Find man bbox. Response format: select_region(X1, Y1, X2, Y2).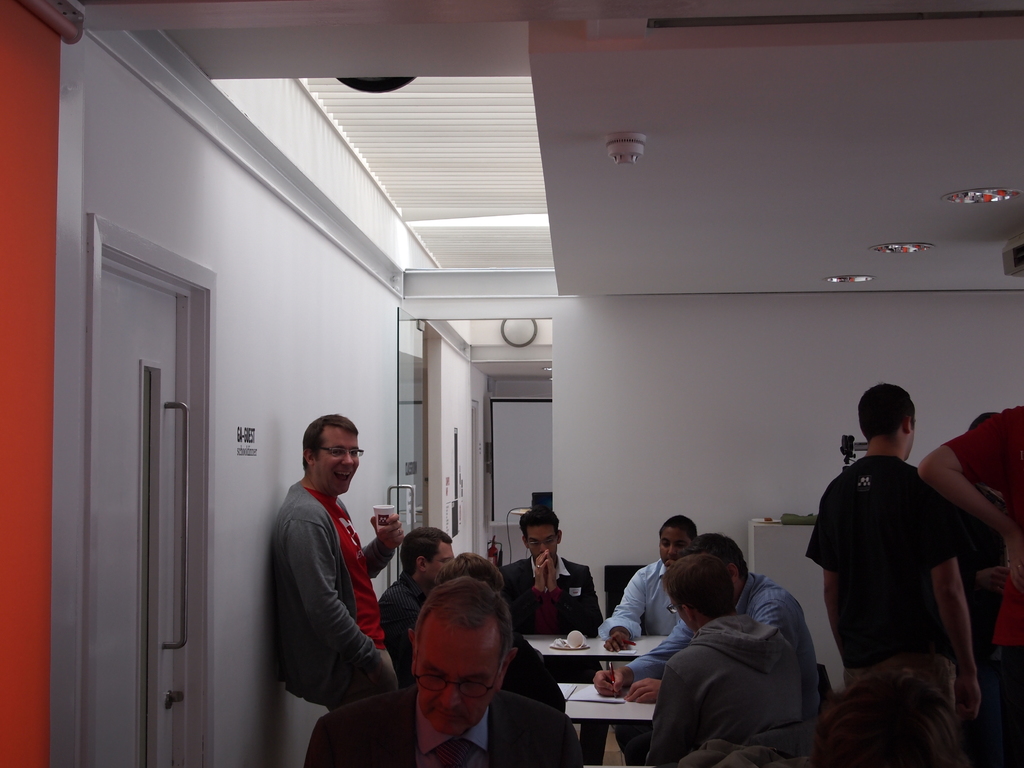
select_region(803, 383, 983, 767).
